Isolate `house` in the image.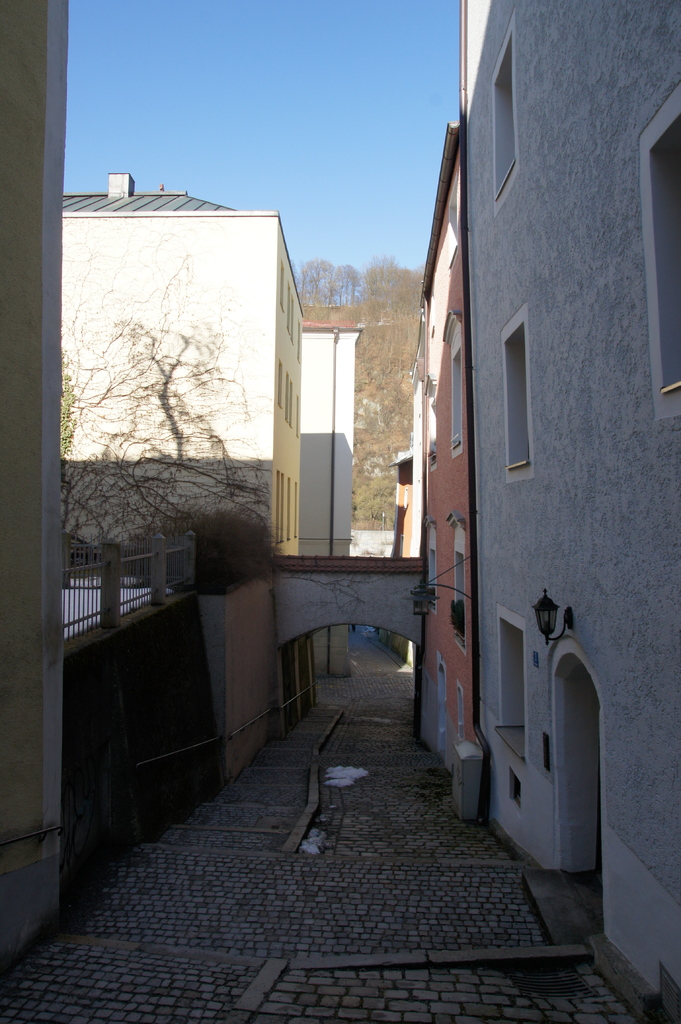
Isolated region: {"left": 458, "top": 0, "right": 680, "bottom": 1023}.
